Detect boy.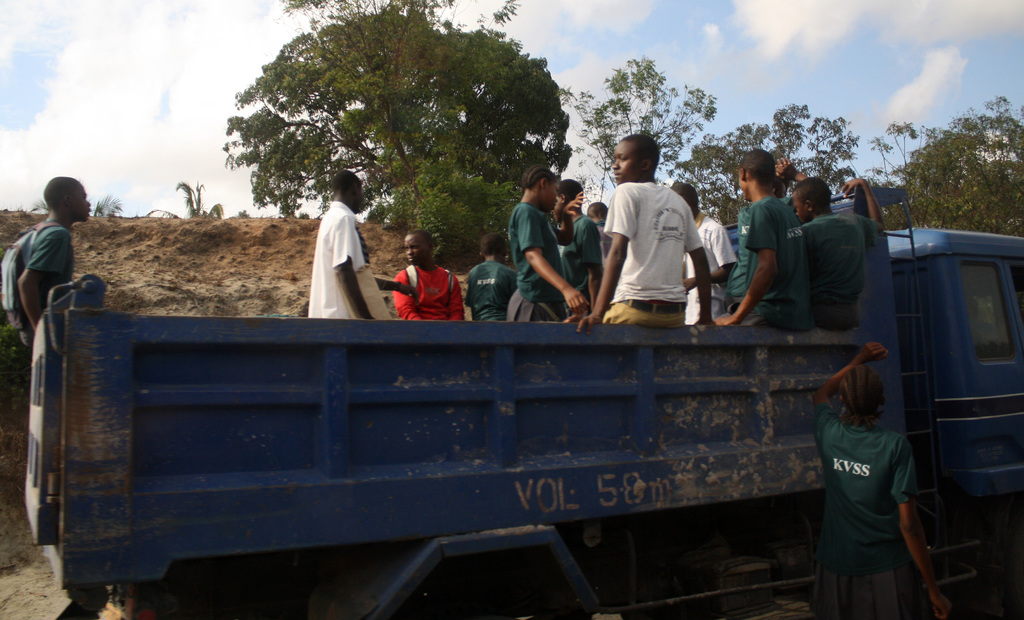
Detected at [left=372, top=233, right=461, bottom=332].
